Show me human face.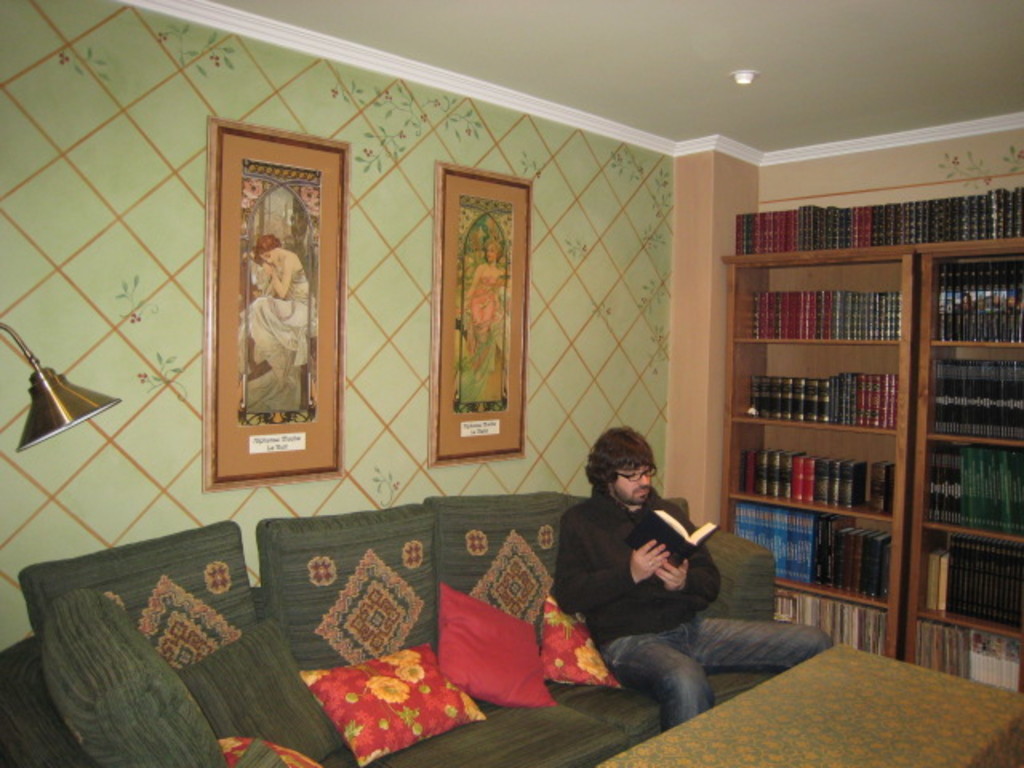
human face is here: (left=621, top=461, right=654, bottom=504).
